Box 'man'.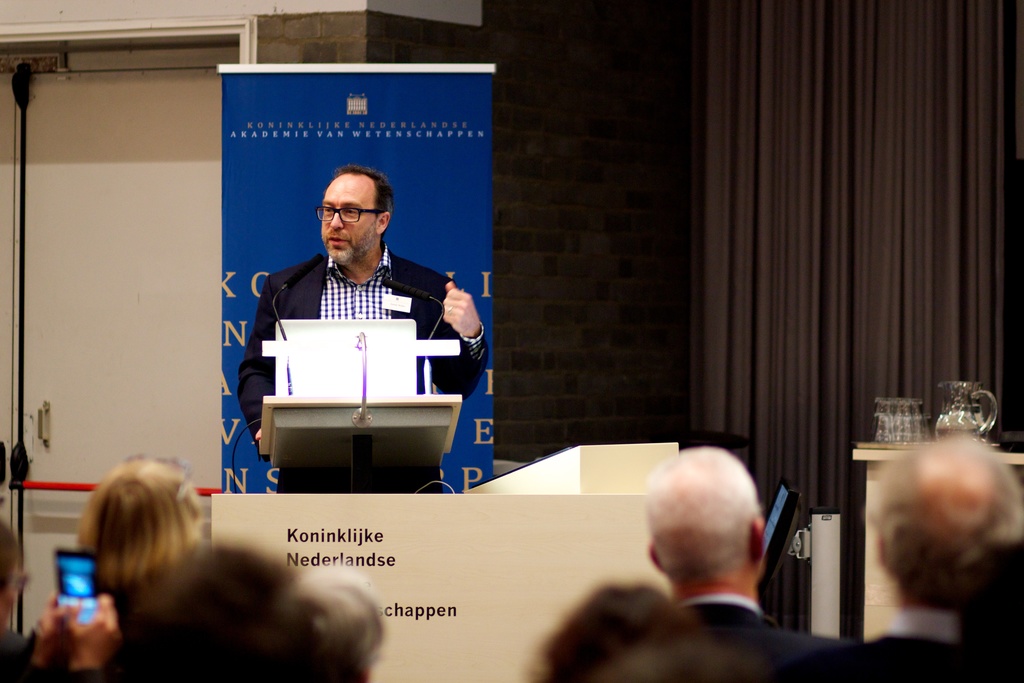
BBox(780, 437, 1023, 682).
